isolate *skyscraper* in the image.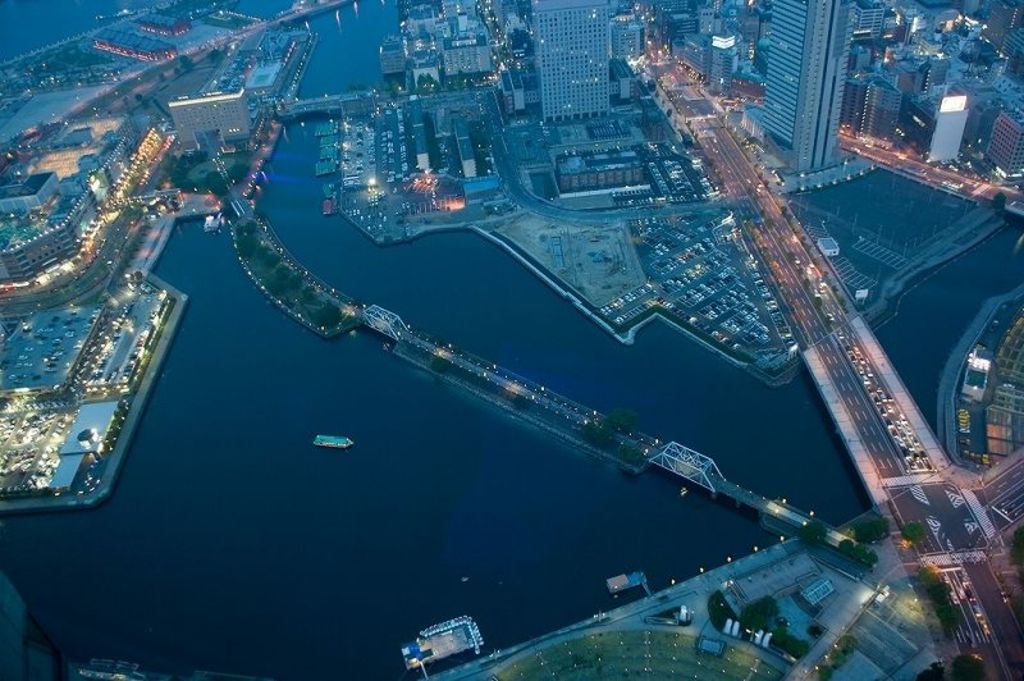
Isolated region: bbox=(522, 0, 611, 125).
